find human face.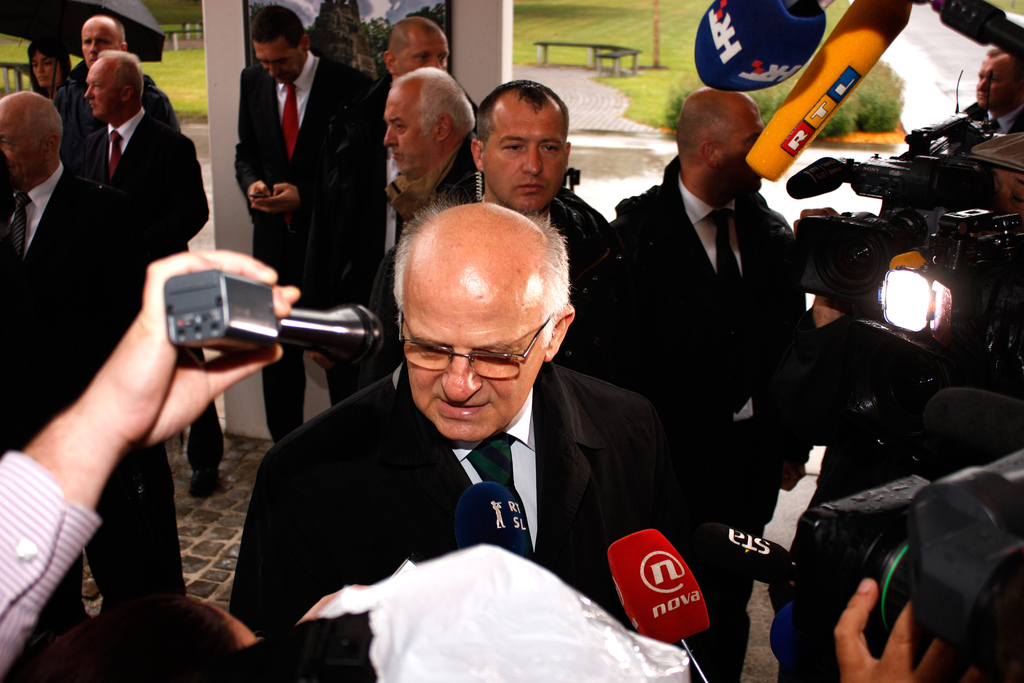
[left=383, top=88, right=439, bottom=173].
